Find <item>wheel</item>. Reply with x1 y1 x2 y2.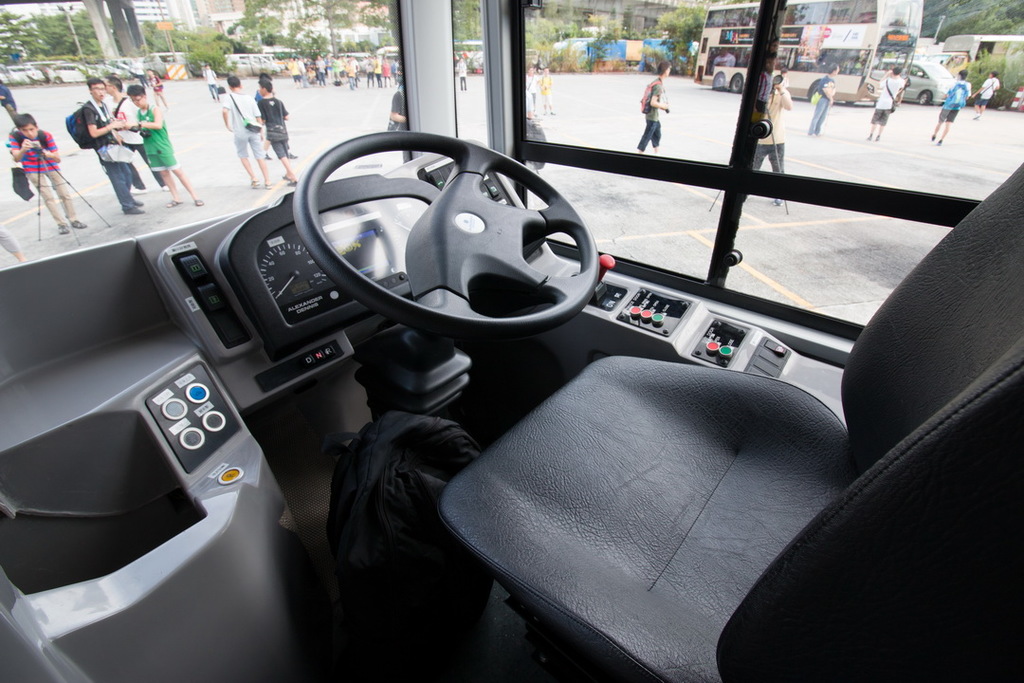
916 89 934 104.
